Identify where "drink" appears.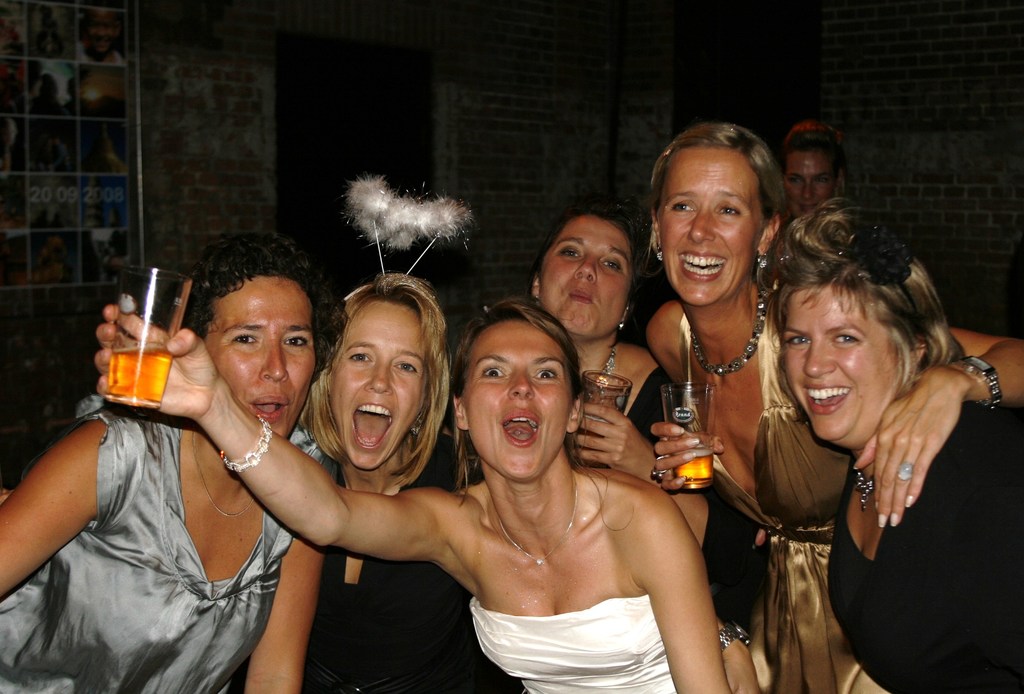
Appears at x1=91 y1=273 x2=195 y2=433.
